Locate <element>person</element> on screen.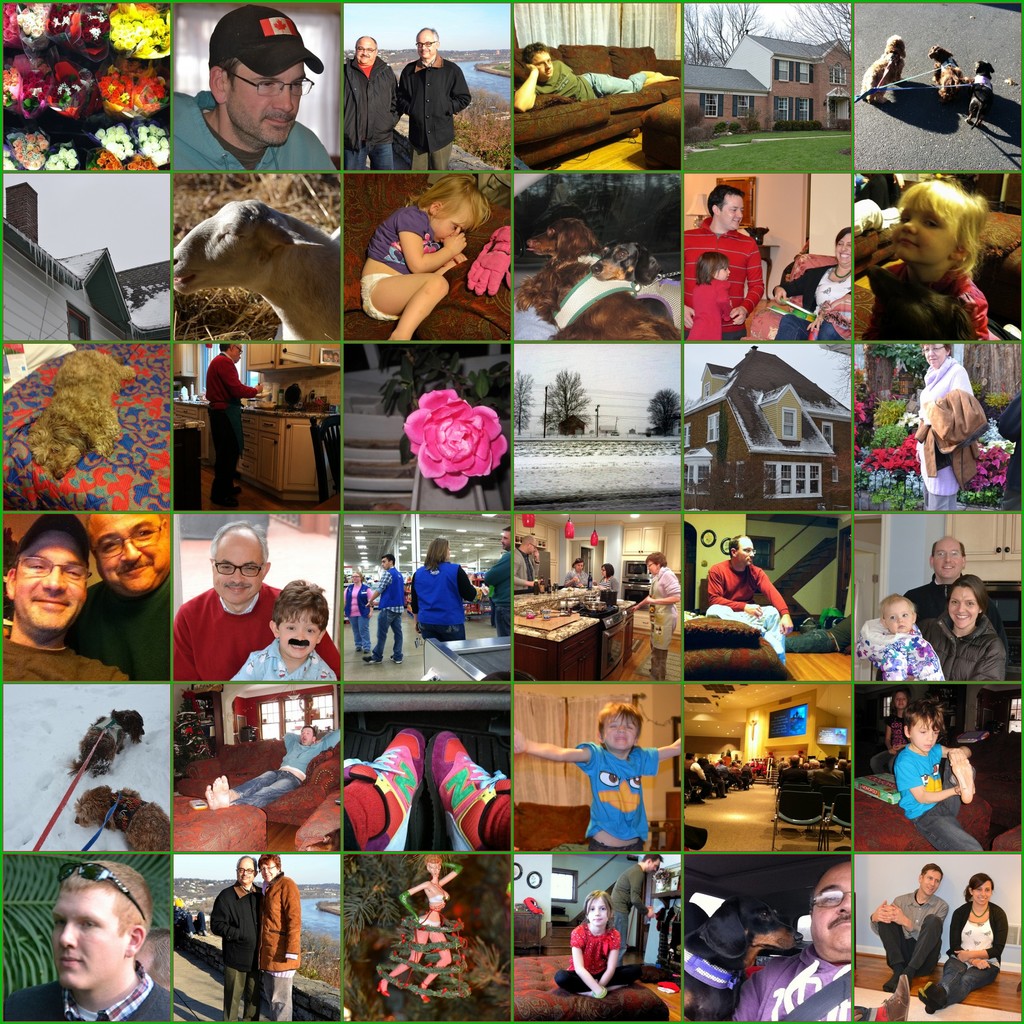
On screen at bbox=[865, 865, 944, 993].
